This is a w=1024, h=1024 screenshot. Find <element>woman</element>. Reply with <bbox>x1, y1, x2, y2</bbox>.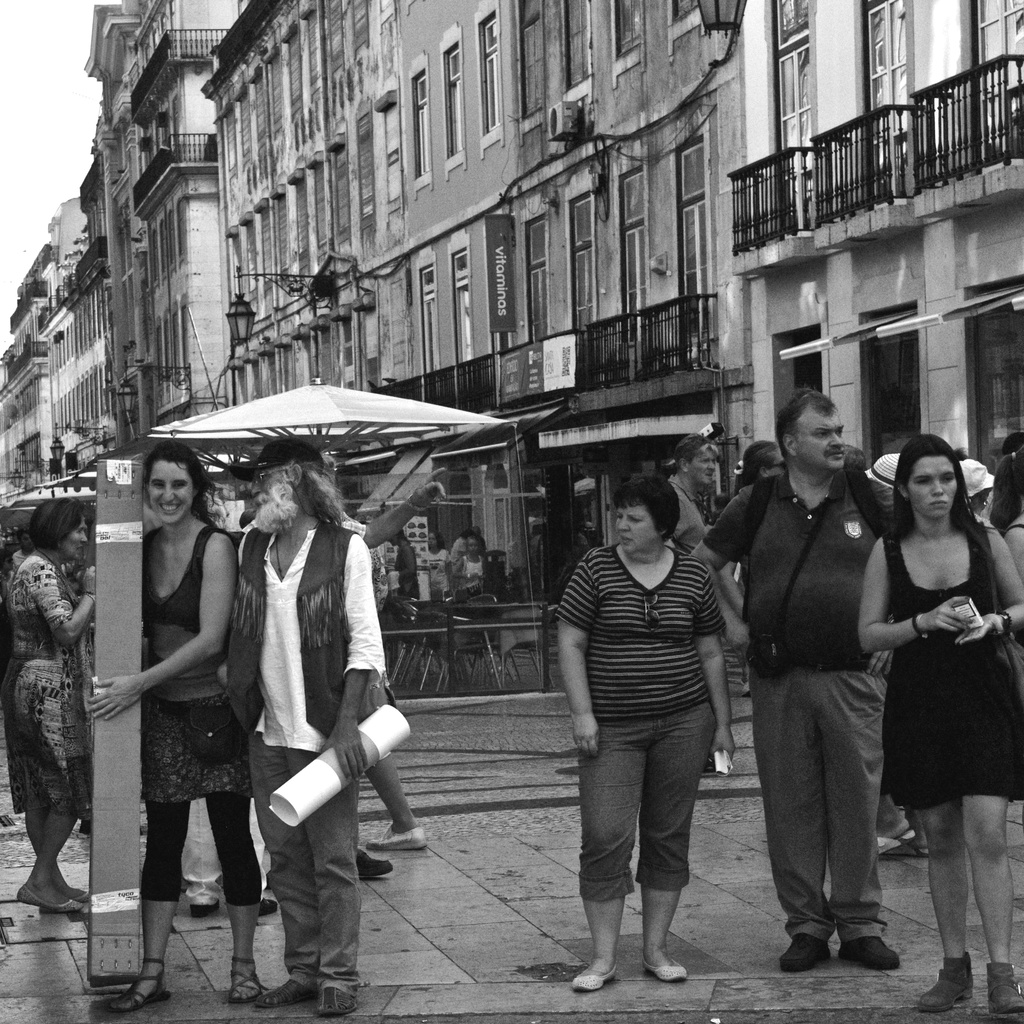
<bbox>84, 435, 271, 1010</bbox>.
